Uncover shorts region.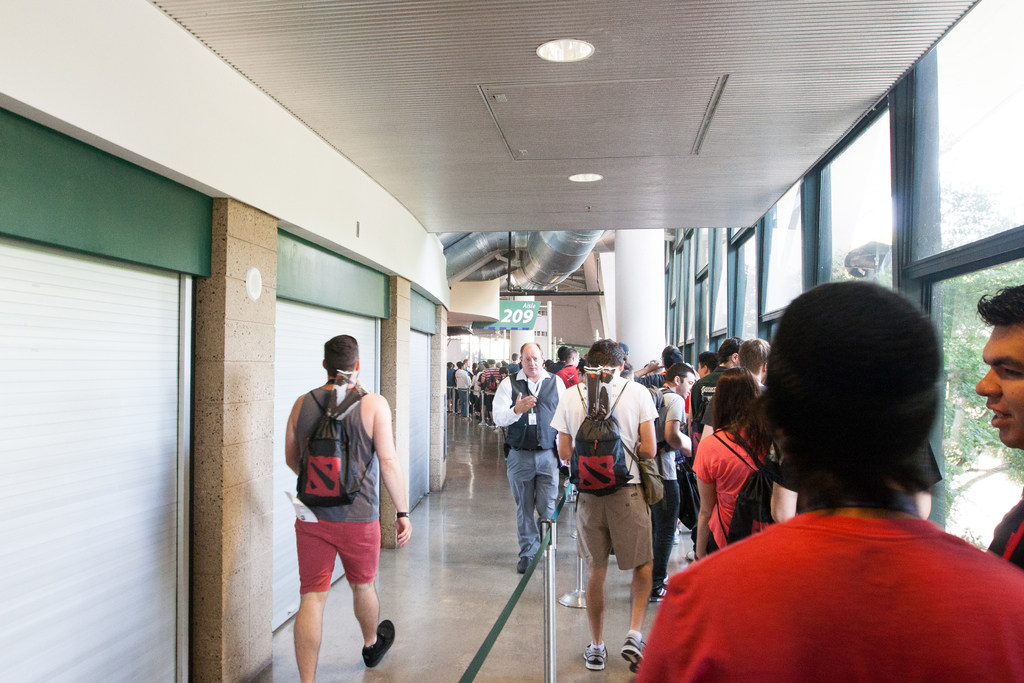
Uncovered: [286, 536, 388, 604].
